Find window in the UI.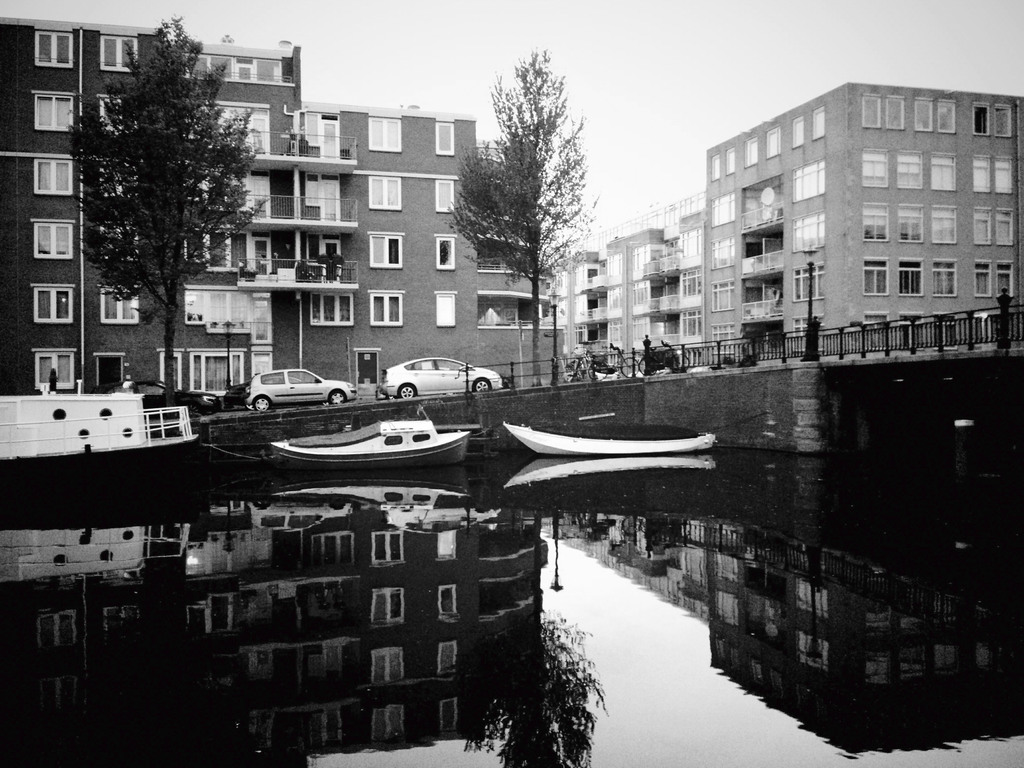
UI element at BBox(35, 31, 74, 68).
